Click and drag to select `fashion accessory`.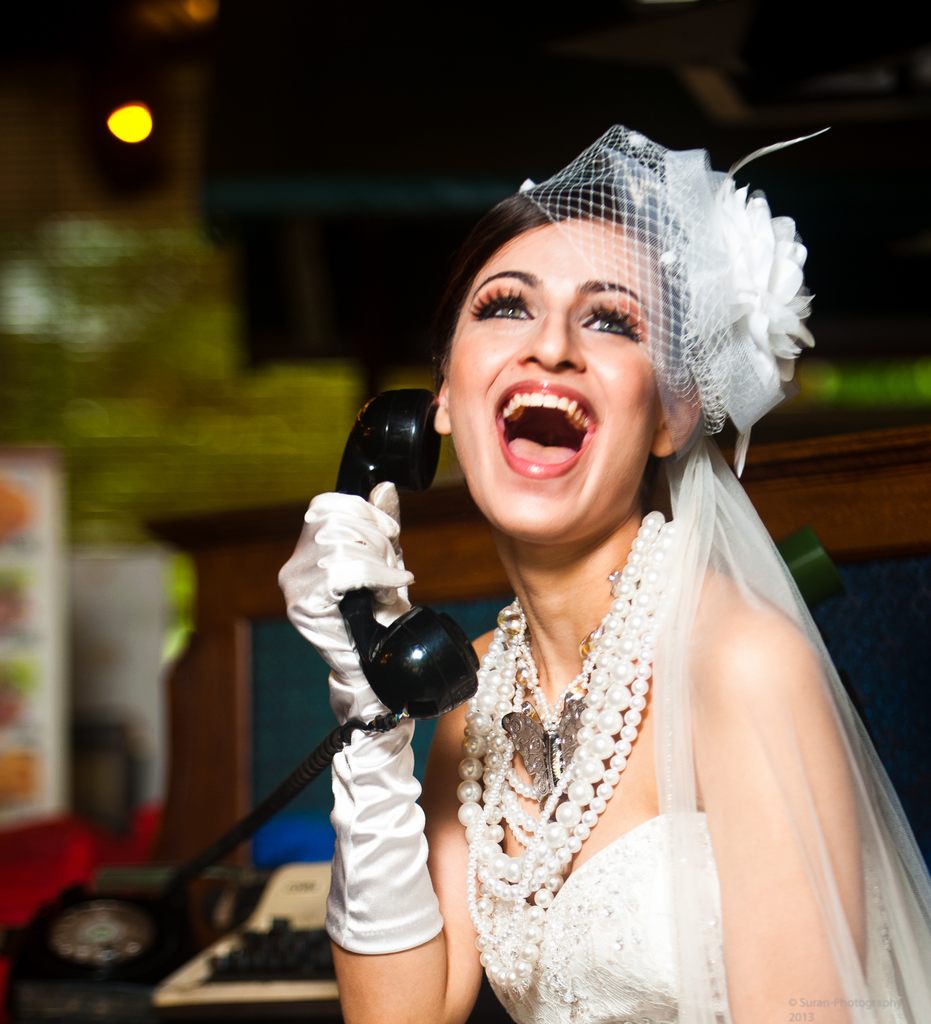
Selection: bbox(512, 120, 823, 454).
